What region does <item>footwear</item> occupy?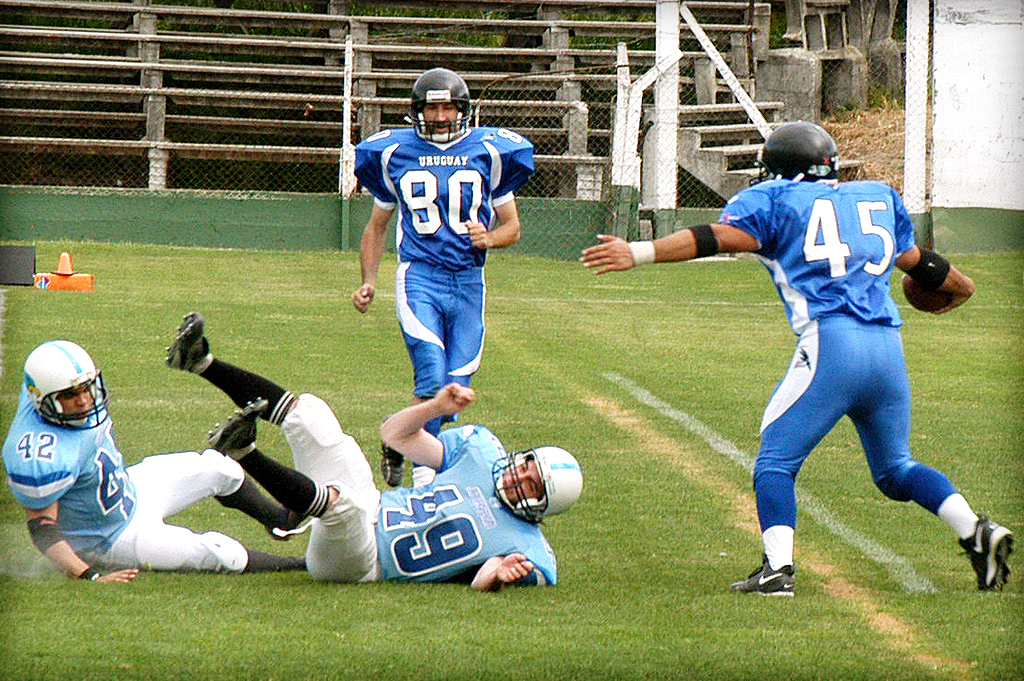
(269,510,315,543).
